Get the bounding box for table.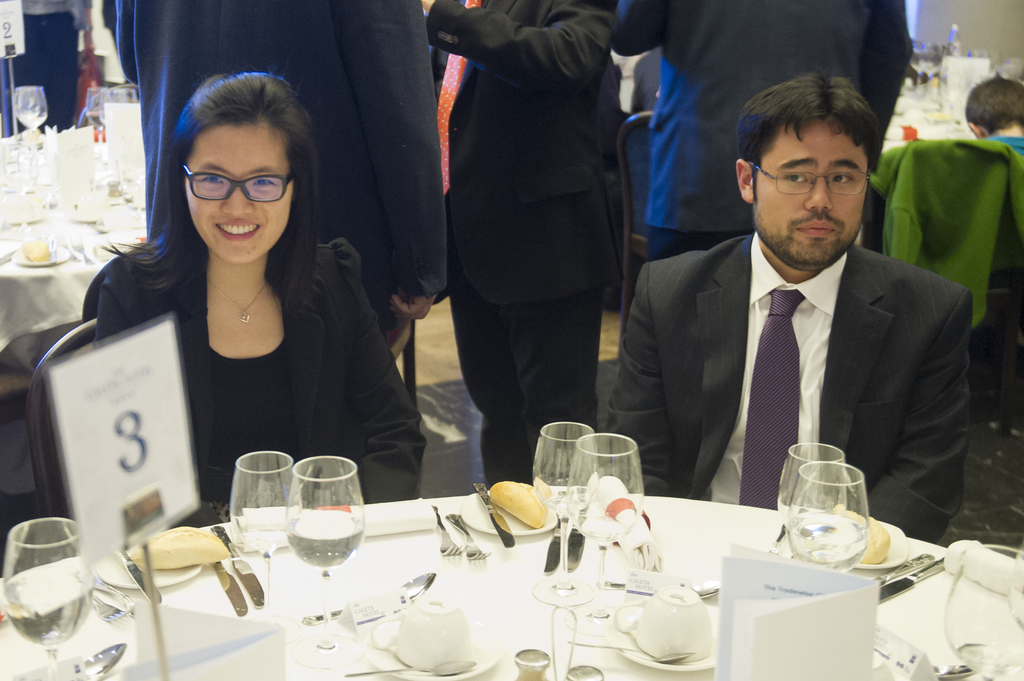
0 128 150 377.
